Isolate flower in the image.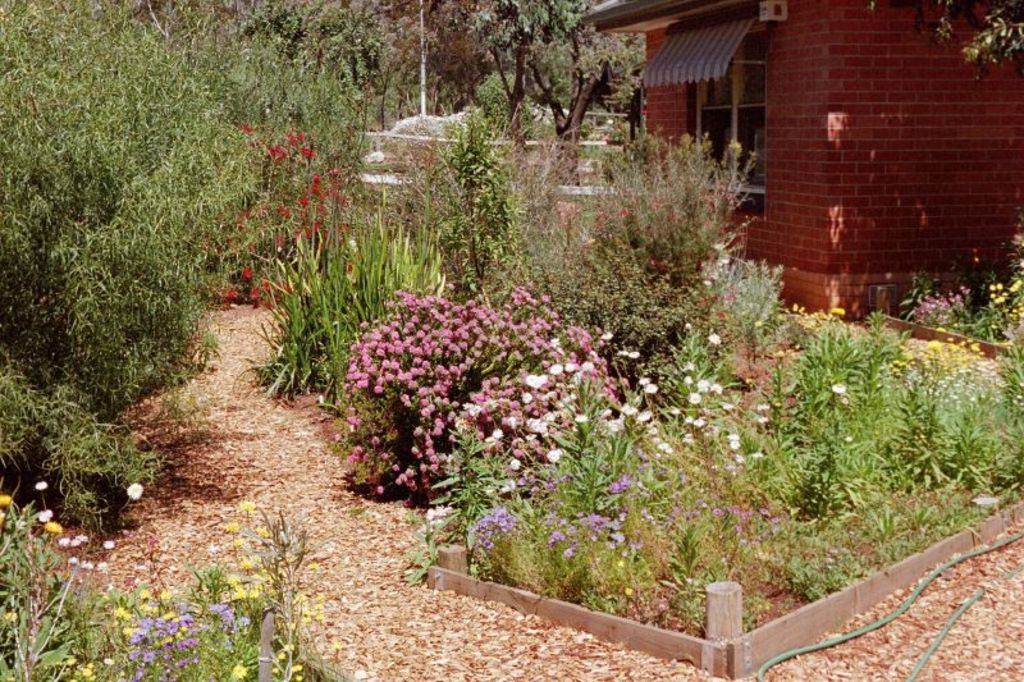
Isolated region: 37, 479, 44, 491.
